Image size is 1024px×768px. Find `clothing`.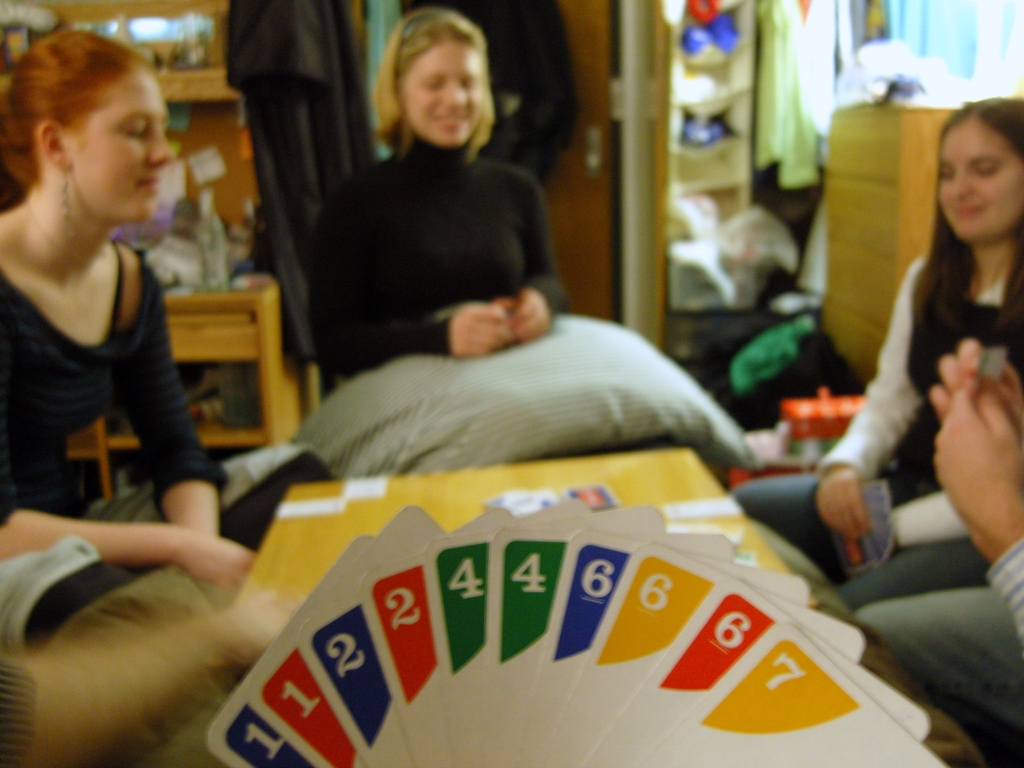
(x1=862, y1=539, x2=1023, y2=764).
